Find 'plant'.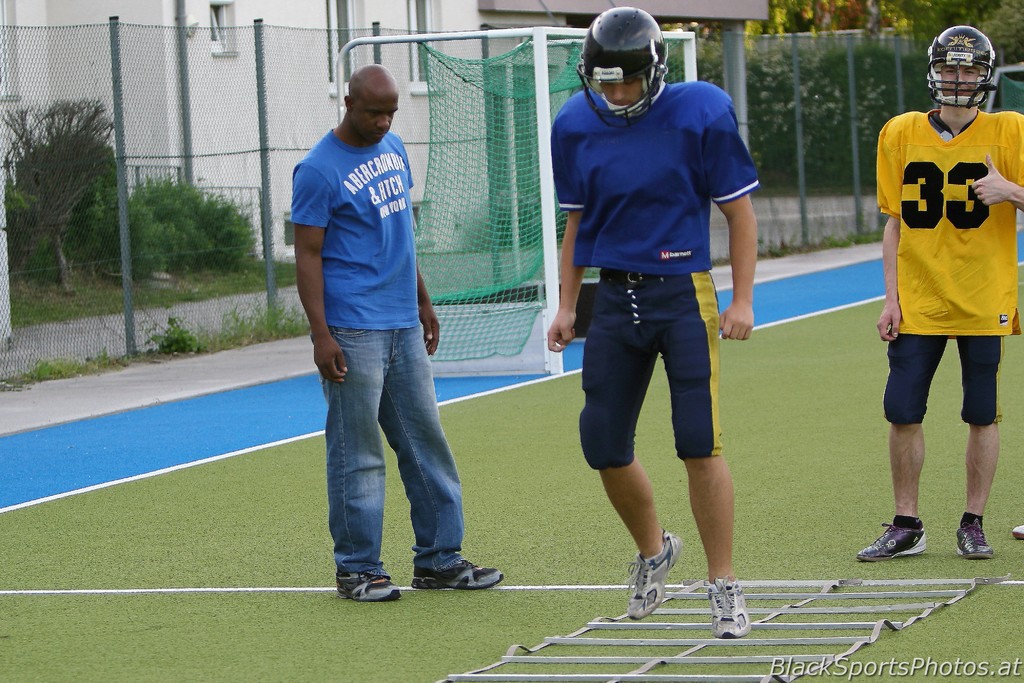
bbox=(159, 318, 204, 354).
